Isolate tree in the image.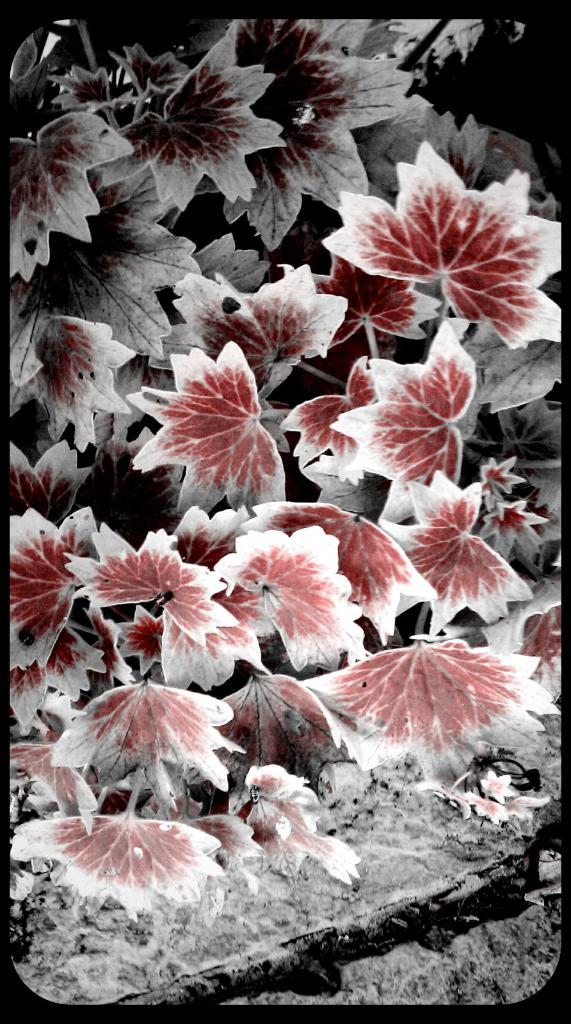
Isolated region: left=0, top=19, right=570, bottom=925.
